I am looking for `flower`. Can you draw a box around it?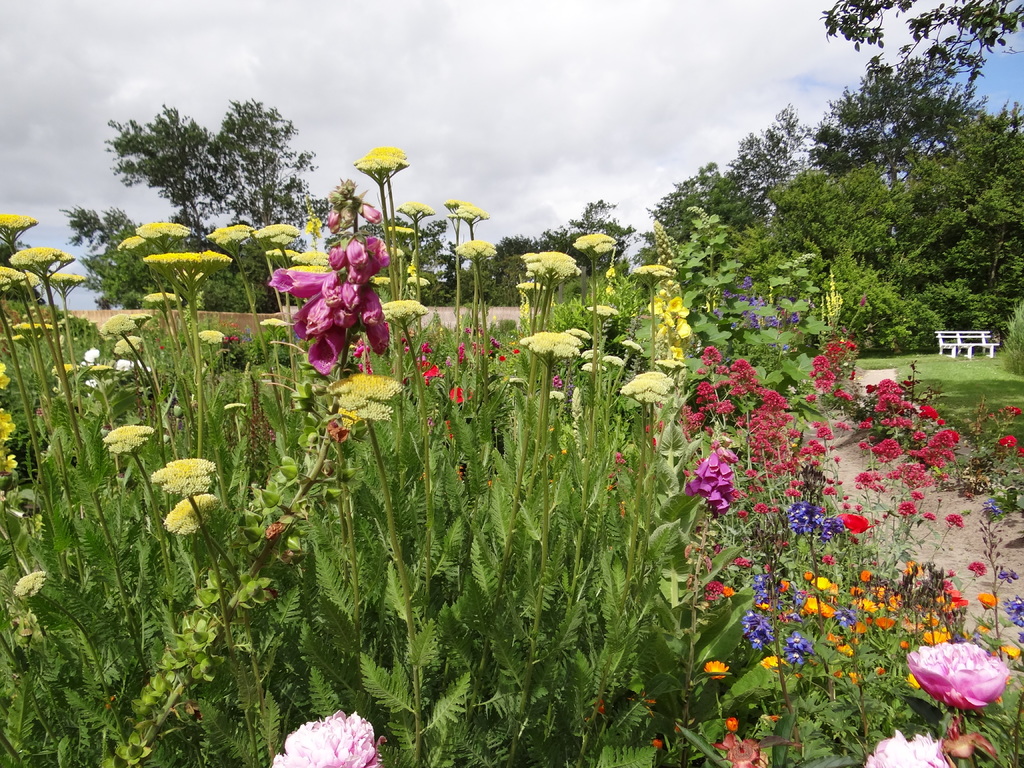
Sure, the bounding box is BBox(851, 585, 863, 597).
